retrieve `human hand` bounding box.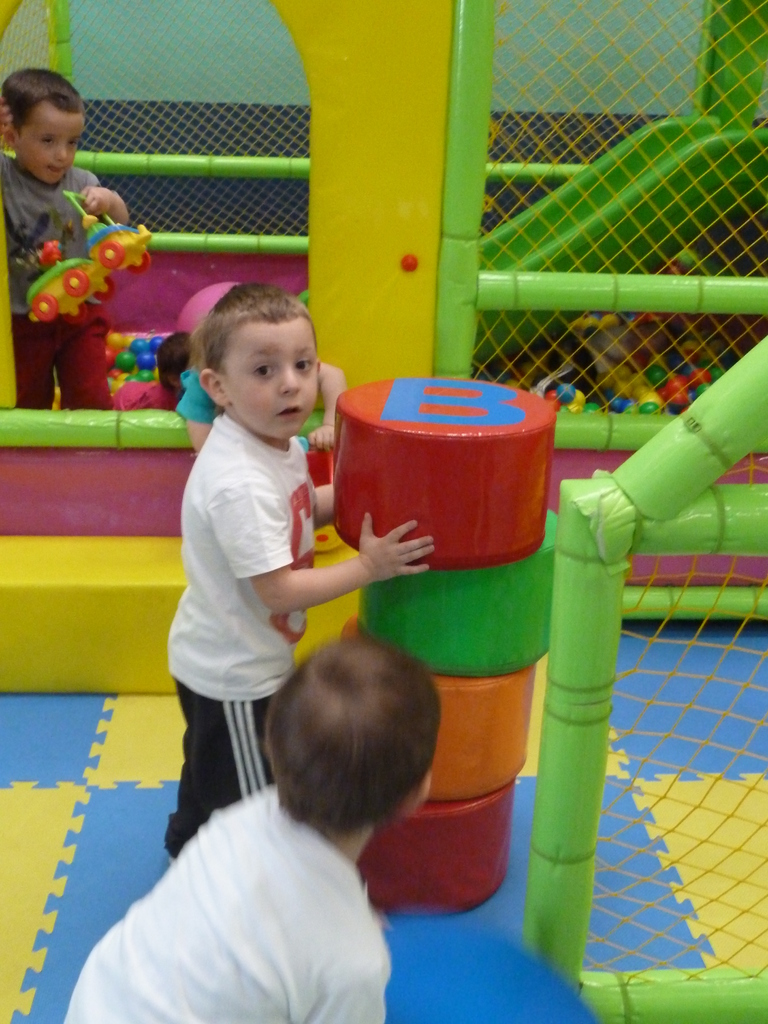
Bounding box: BBox(0, 97, 18, 137).
